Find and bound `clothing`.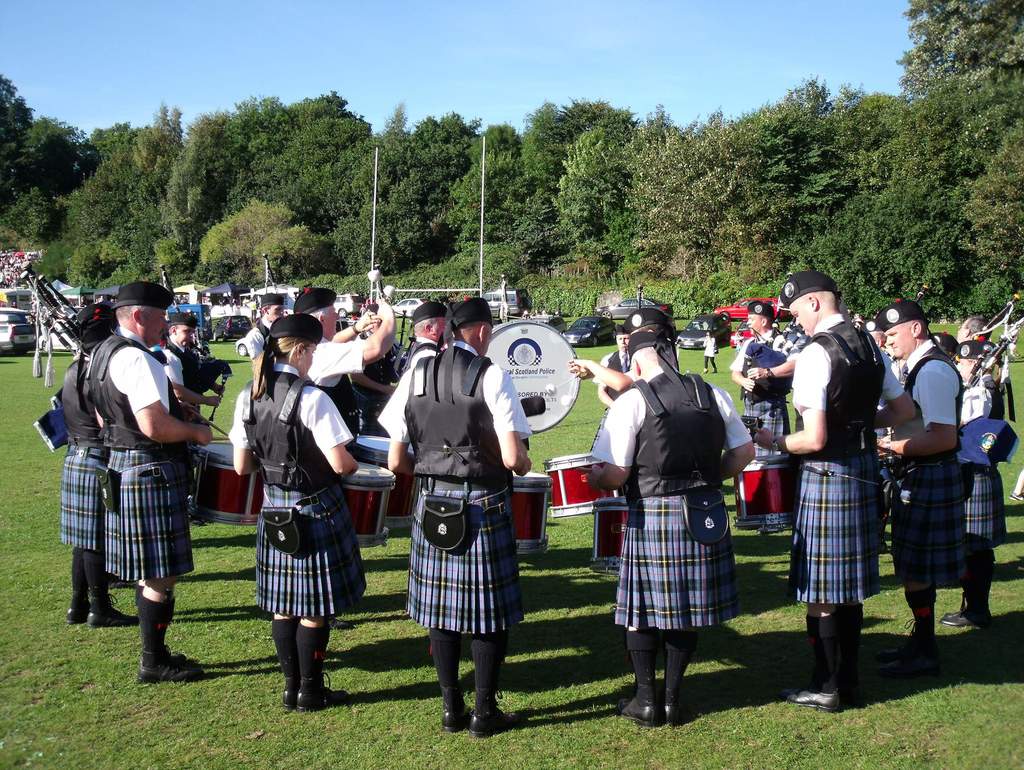
Bound: bbox=(228, 348, 368, 620).
